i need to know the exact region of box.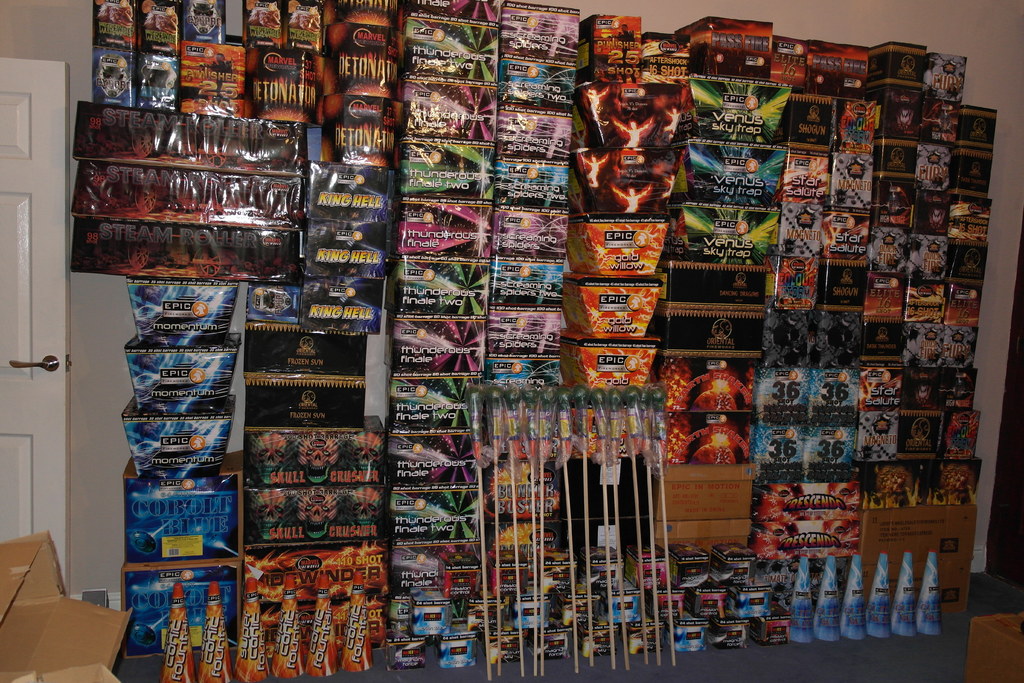
Region: <box>388,599,412,641</box>.
